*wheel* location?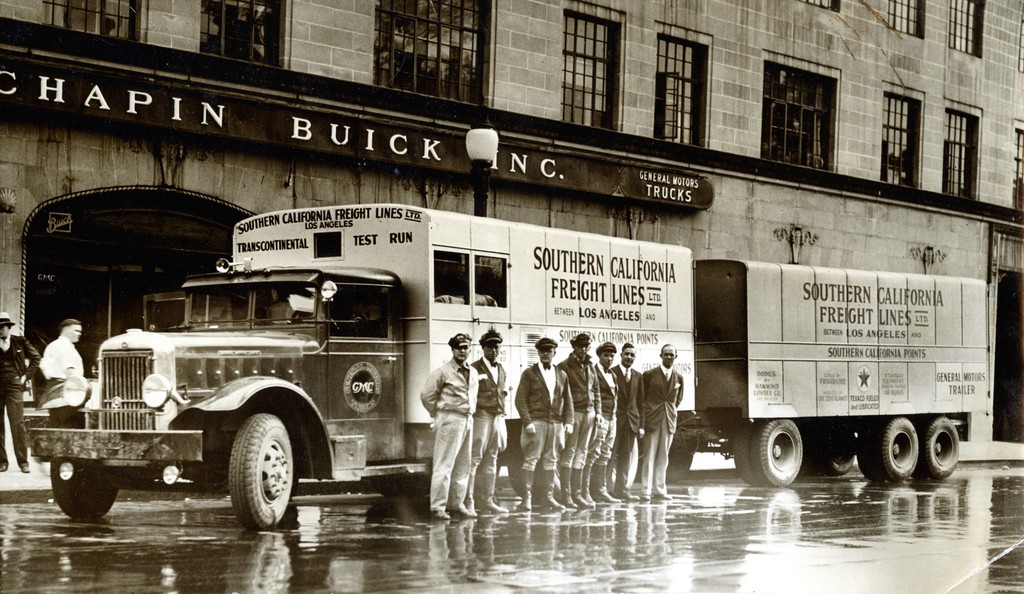
pyautogui.locateOnScreen(51, 461, 115, 518)
